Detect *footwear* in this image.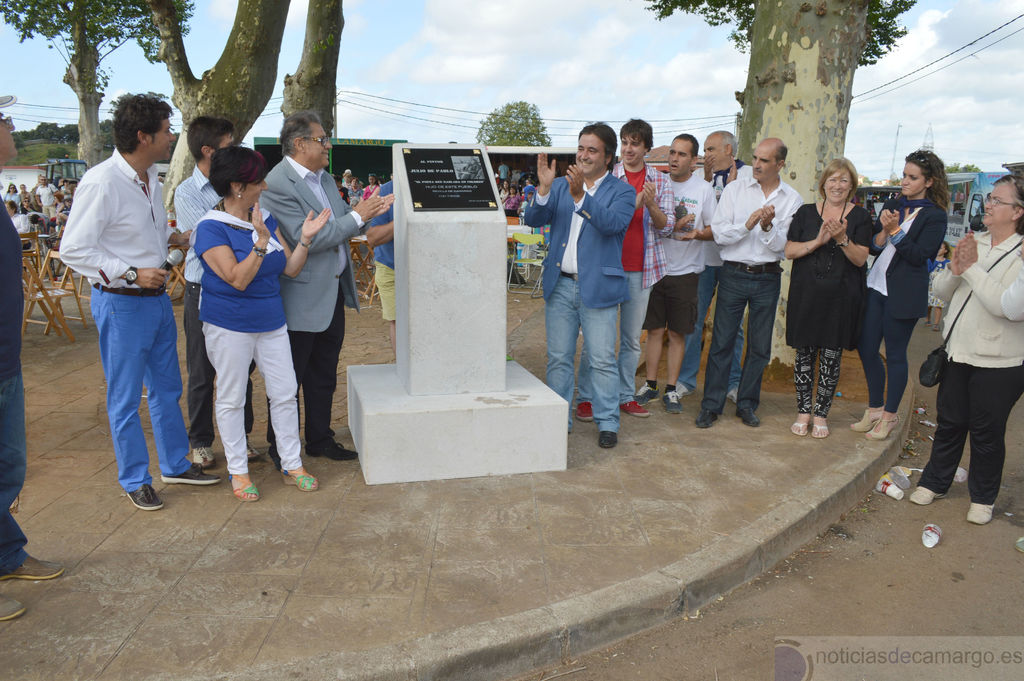
Detection: left=266, top=450, right=280, bottom=471.
